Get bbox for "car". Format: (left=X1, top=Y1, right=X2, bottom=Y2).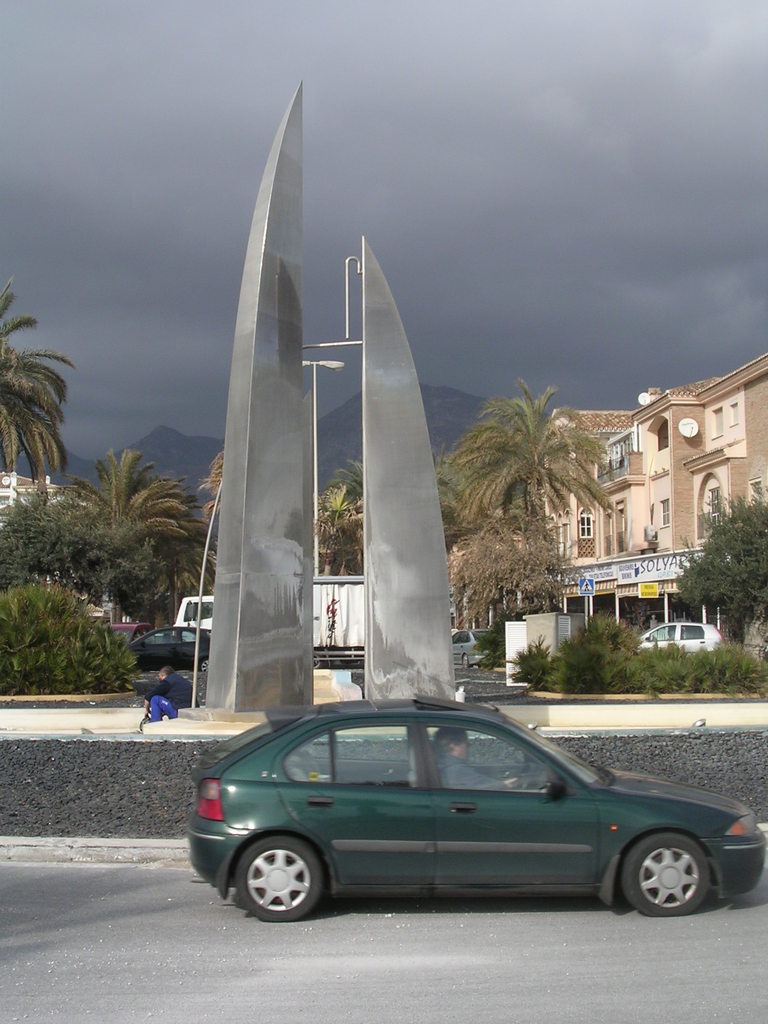
(left=190, top=694, right=767, bottom=915).
